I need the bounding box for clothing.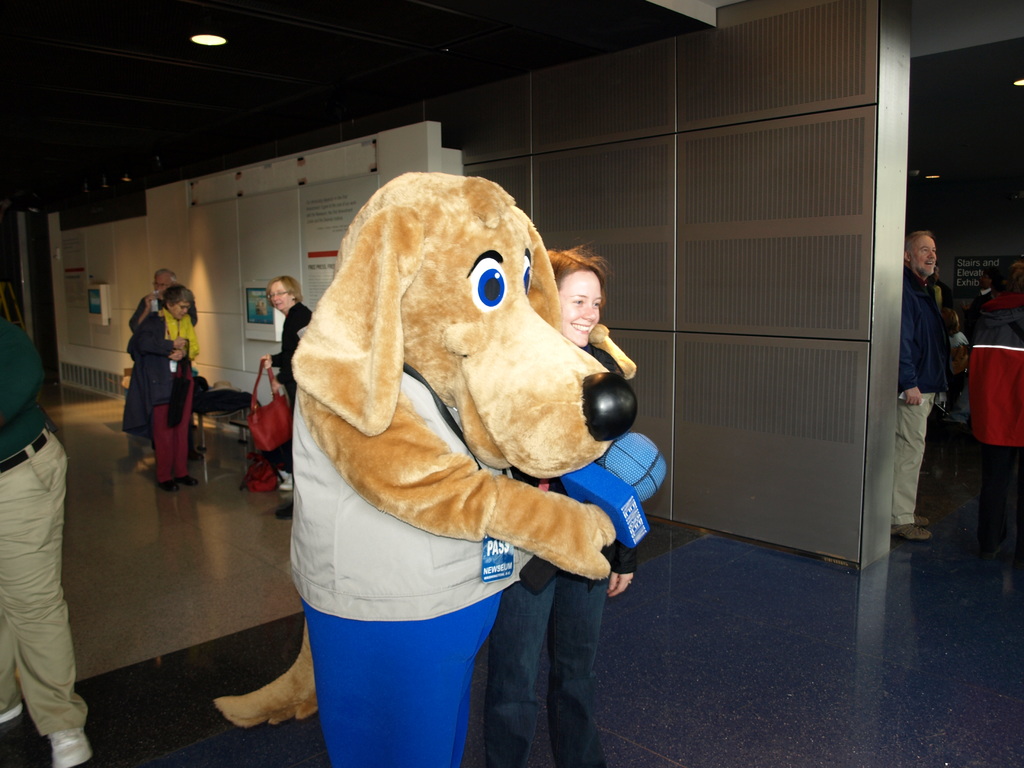
Here it is: (x1=476, y1=342, x2=603, y2=767).
